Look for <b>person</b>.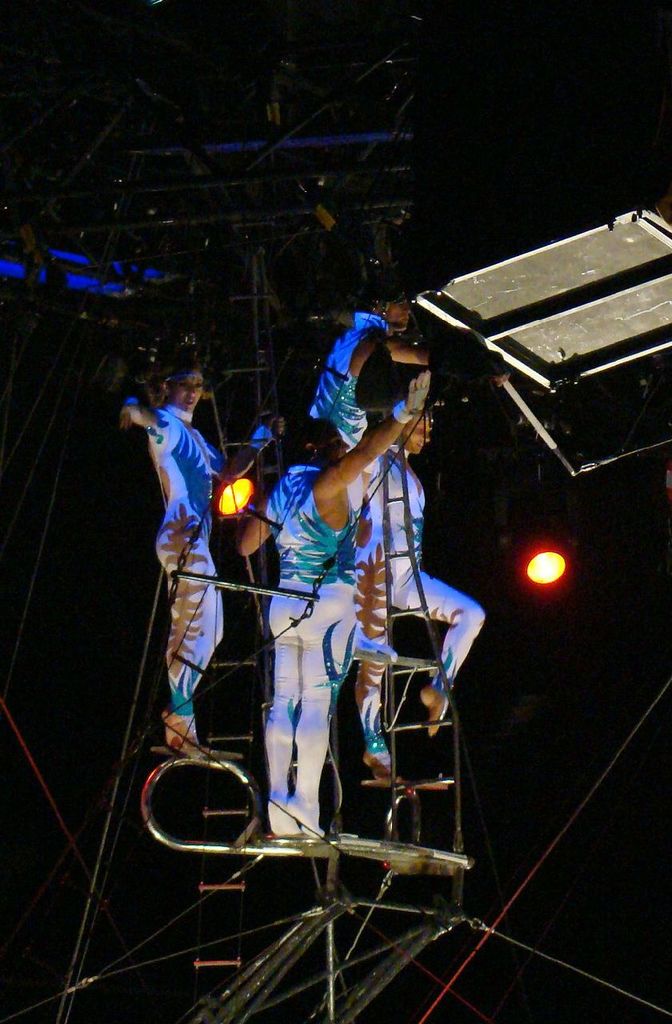
Found: x1=312 y1=290 x2=435 y2=449.
